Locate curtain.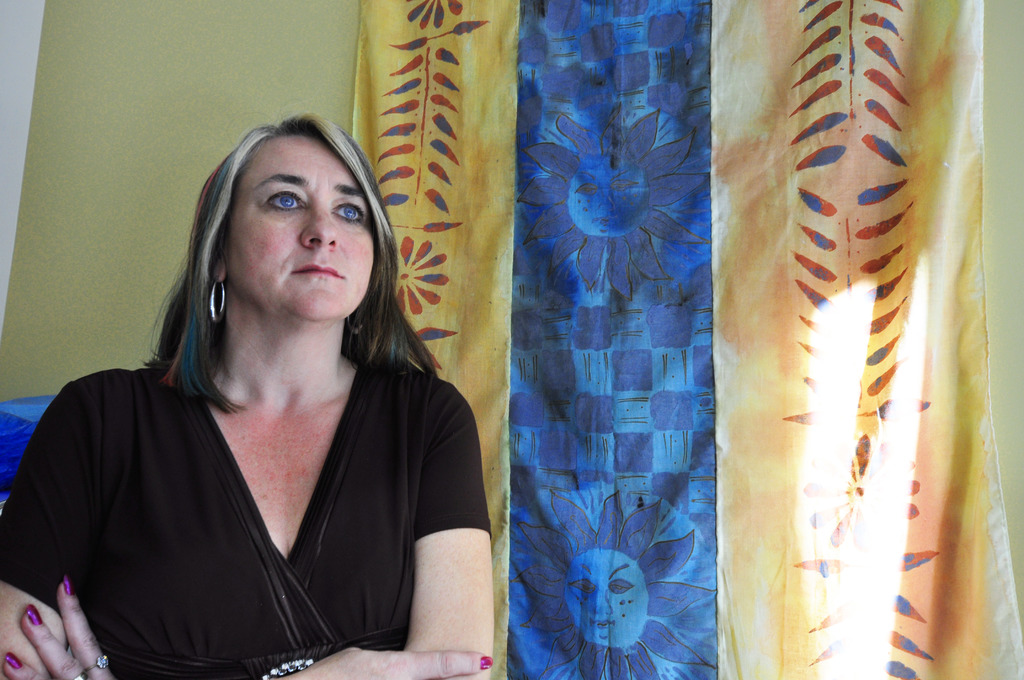
Bounding box: BBox(359, 0, 1023, 679).
